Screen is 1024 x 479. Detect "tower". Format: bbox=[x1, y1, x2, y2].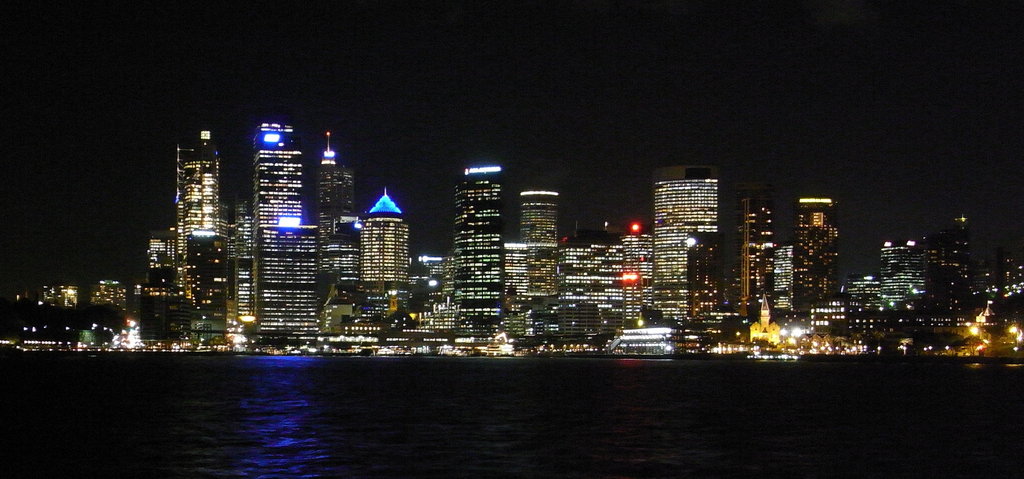
bbox=[364, 191, 412, 330].
